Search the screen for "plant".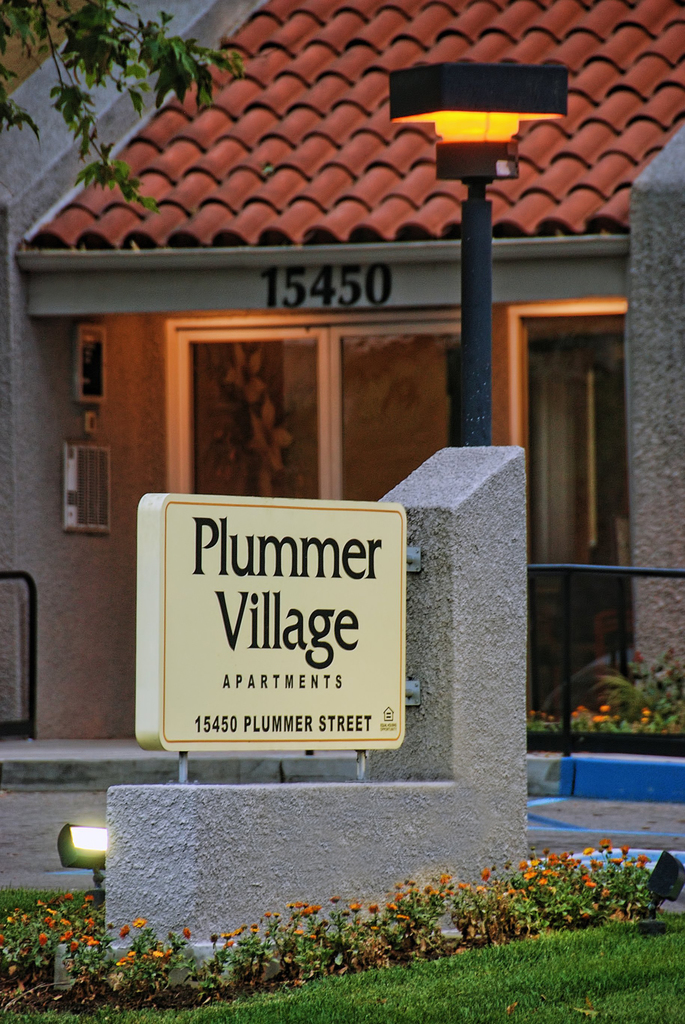
Found at 583 653 675 733.
